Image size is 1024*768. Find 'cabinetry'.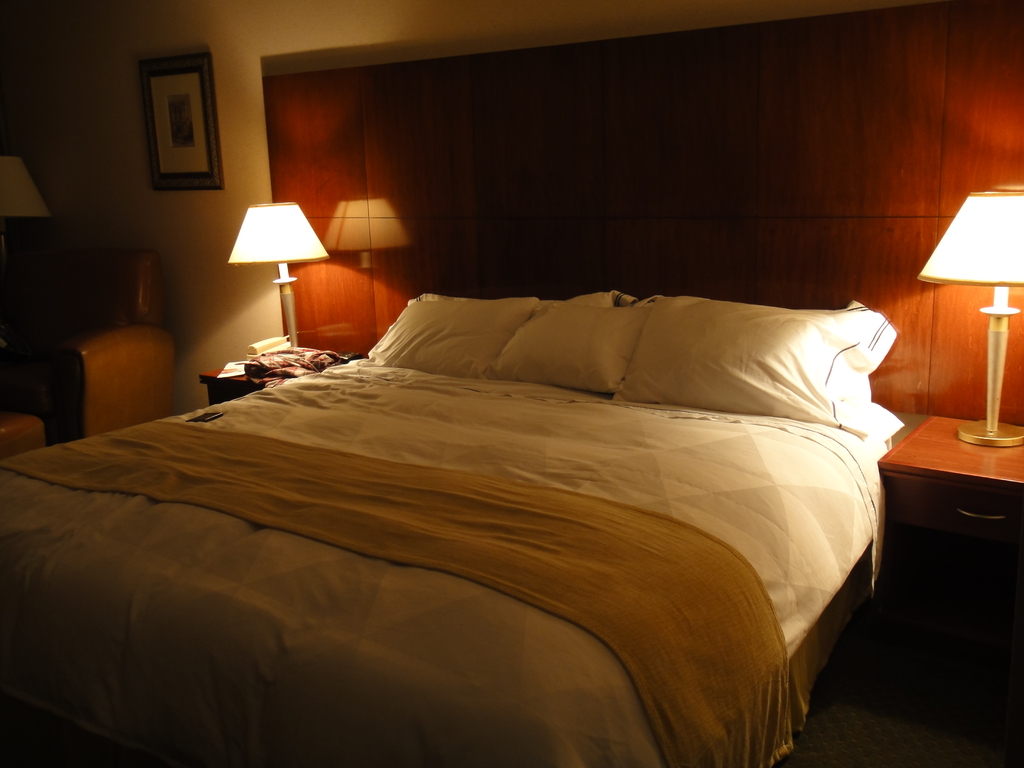
[192,352,278,410].
